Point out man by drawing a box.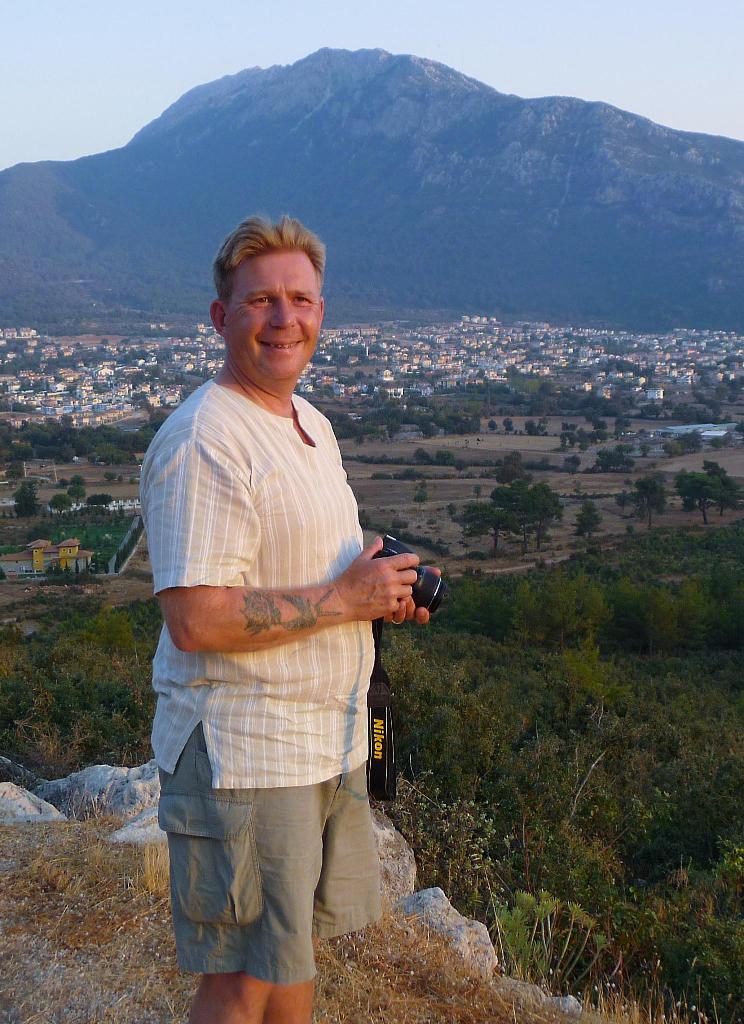
x1=143 y1=192 x2=436 y2=1009.
